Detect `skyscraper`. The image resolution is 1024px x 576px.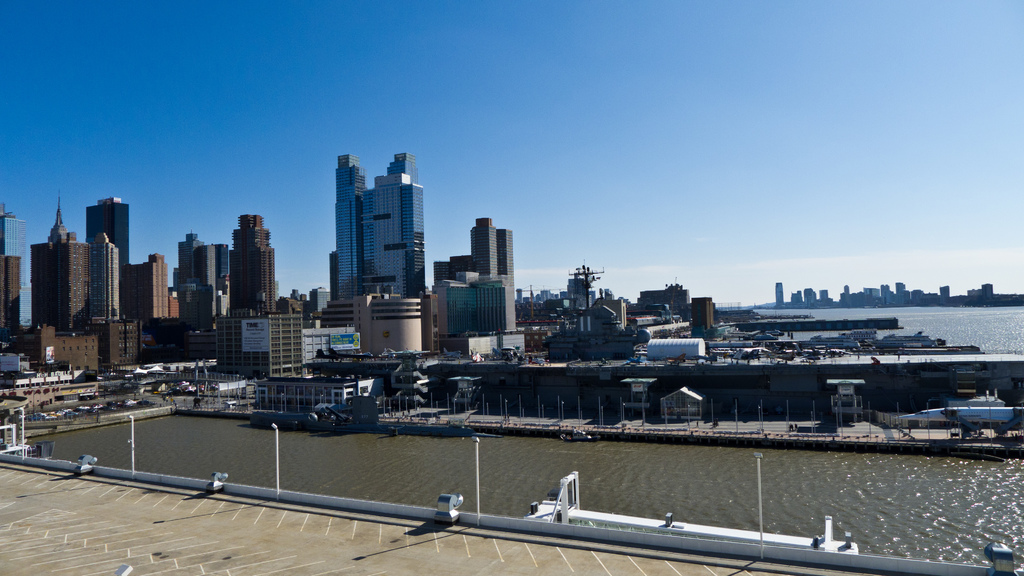
222:204:284:319.
